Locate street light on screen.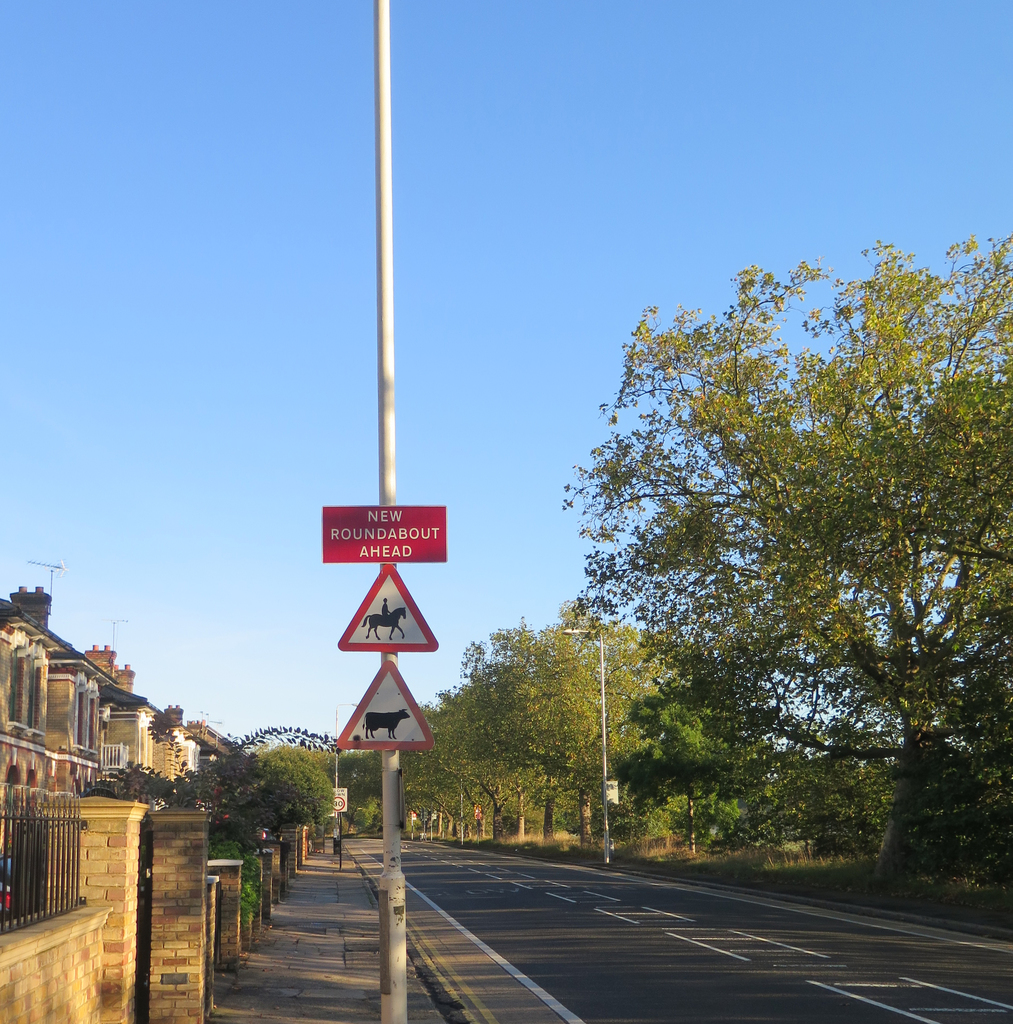
On screen at (559,623,609,877).
